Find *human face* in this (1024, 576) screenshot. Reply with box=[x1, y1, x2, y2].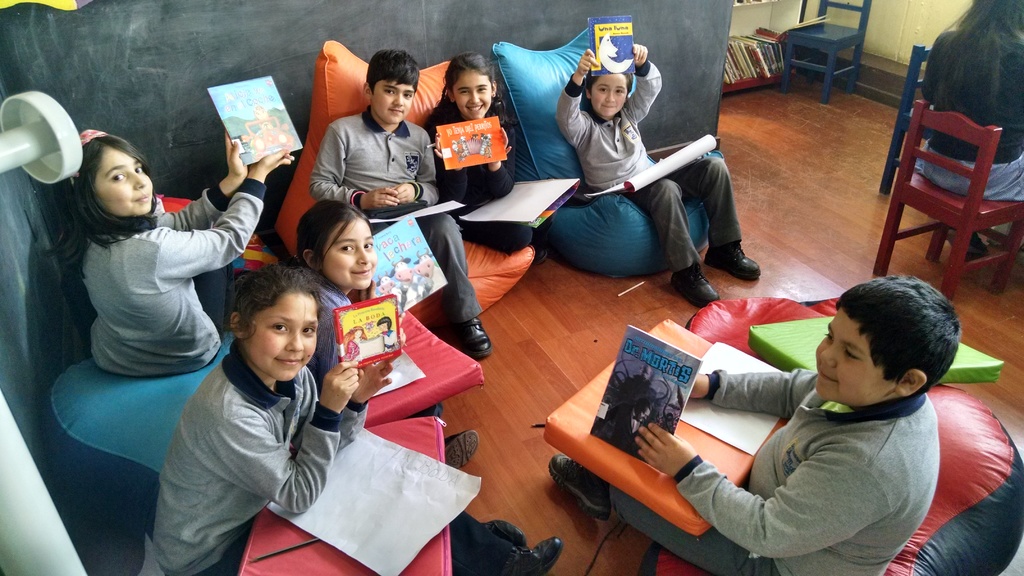
box=[639, 367, 650, 381].
